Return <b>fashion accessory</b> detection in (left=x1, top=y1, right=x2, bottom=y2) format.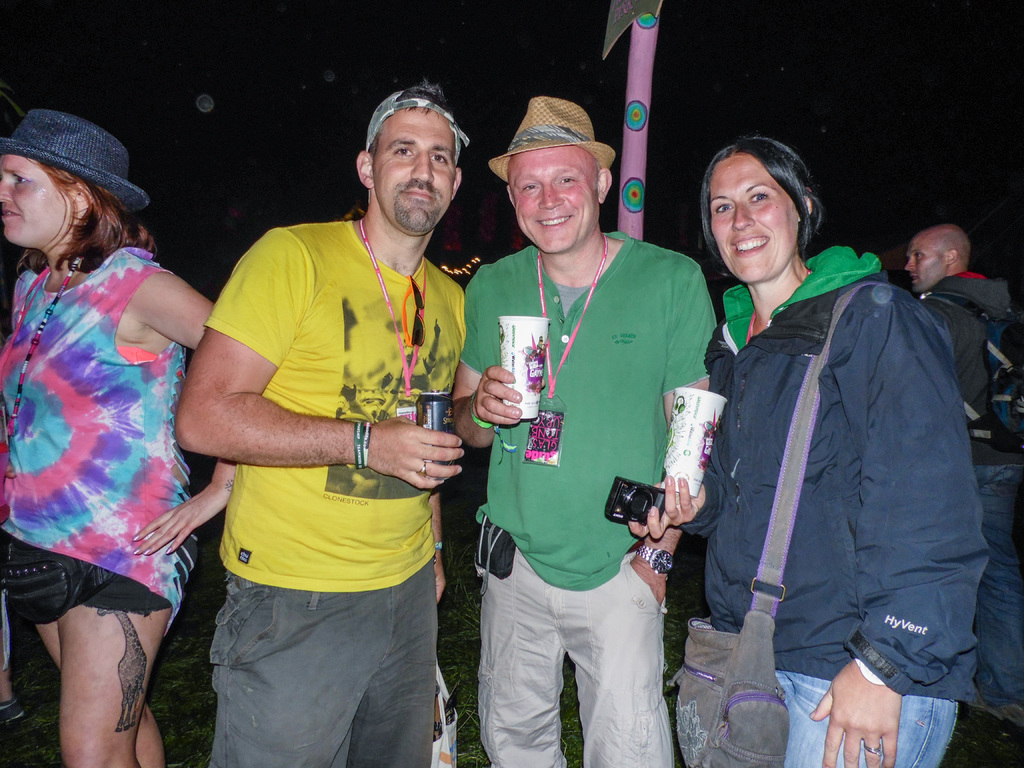
(left=364, top=85, right=473, bottom=163).
